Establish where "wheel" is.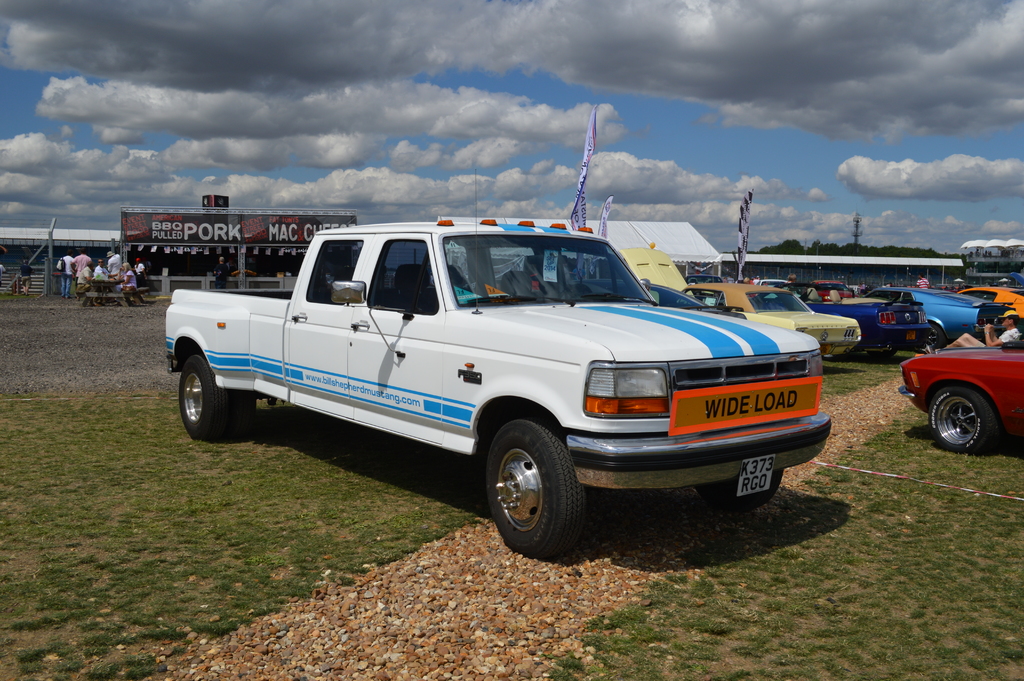
Established at (left=915, top=377, right=1007, bottom=465).
